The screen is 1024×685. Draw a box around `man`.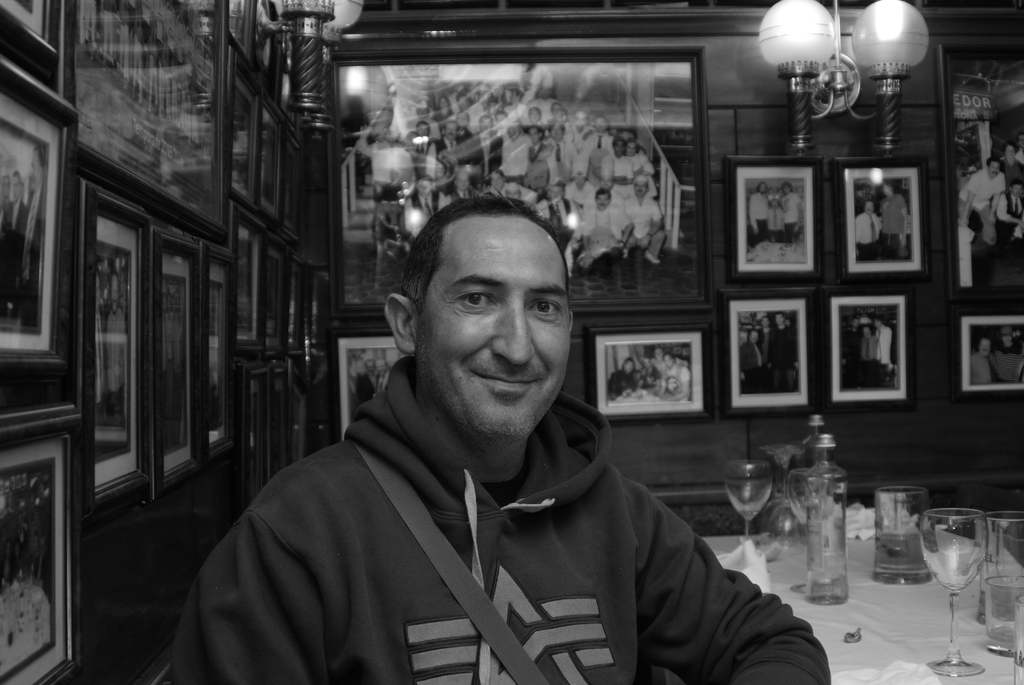
bbox(852, 202, 877, 266).
